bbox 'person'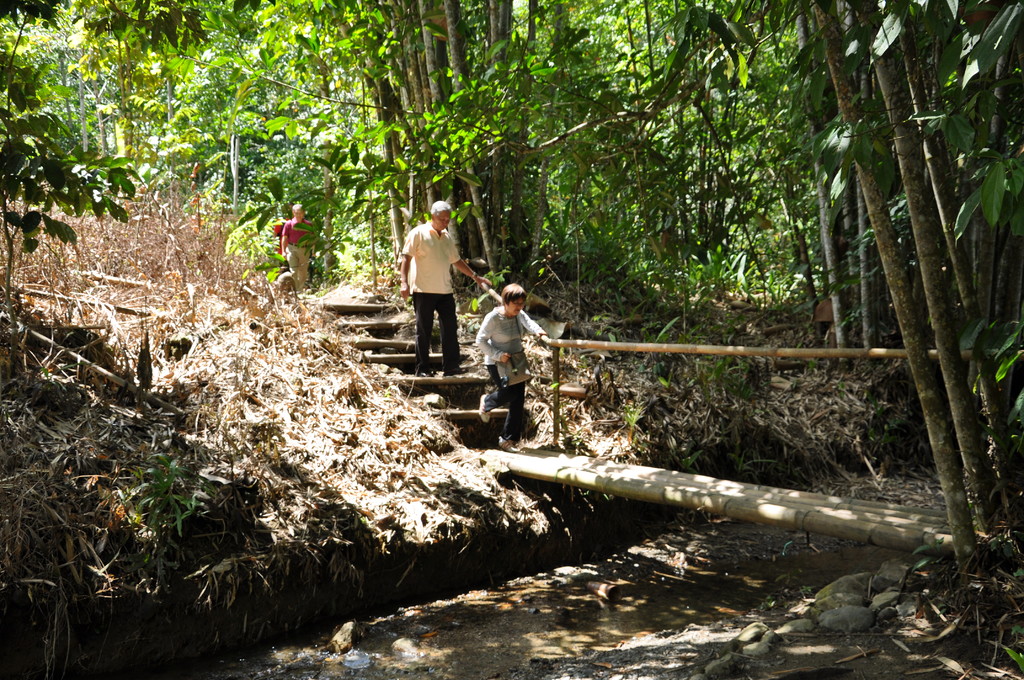
box=[468, 284, 558, 458]
